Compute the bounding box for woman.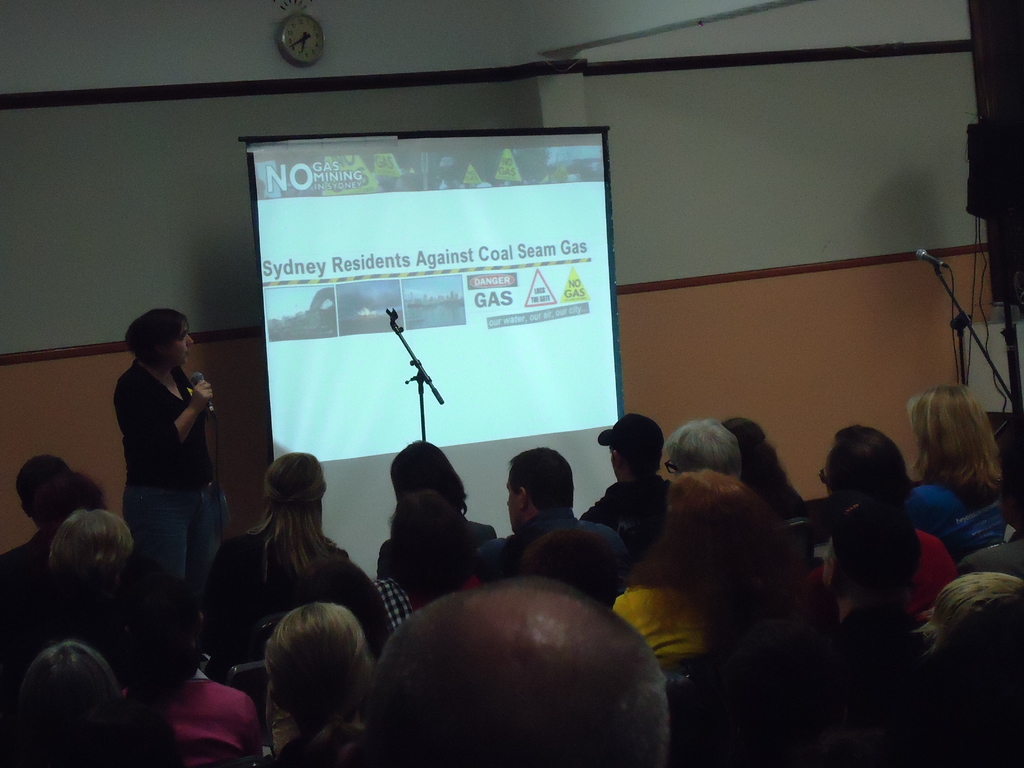
x1=383 y1=444 x2=494 y2=588.
